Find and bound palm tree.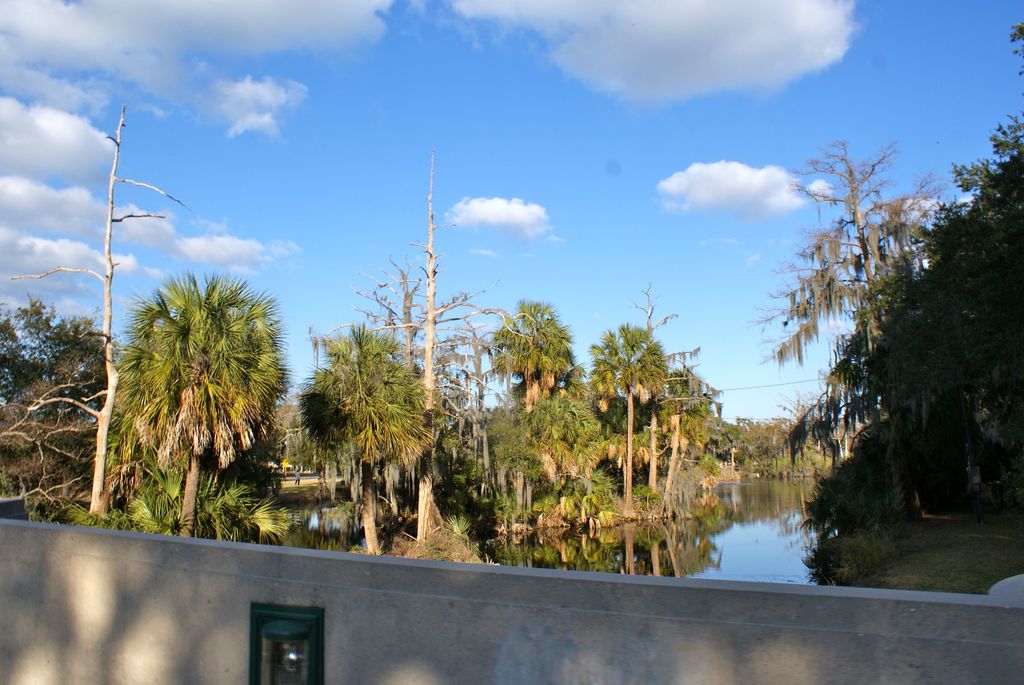
Bound: region(484, 299, 558, 452).
